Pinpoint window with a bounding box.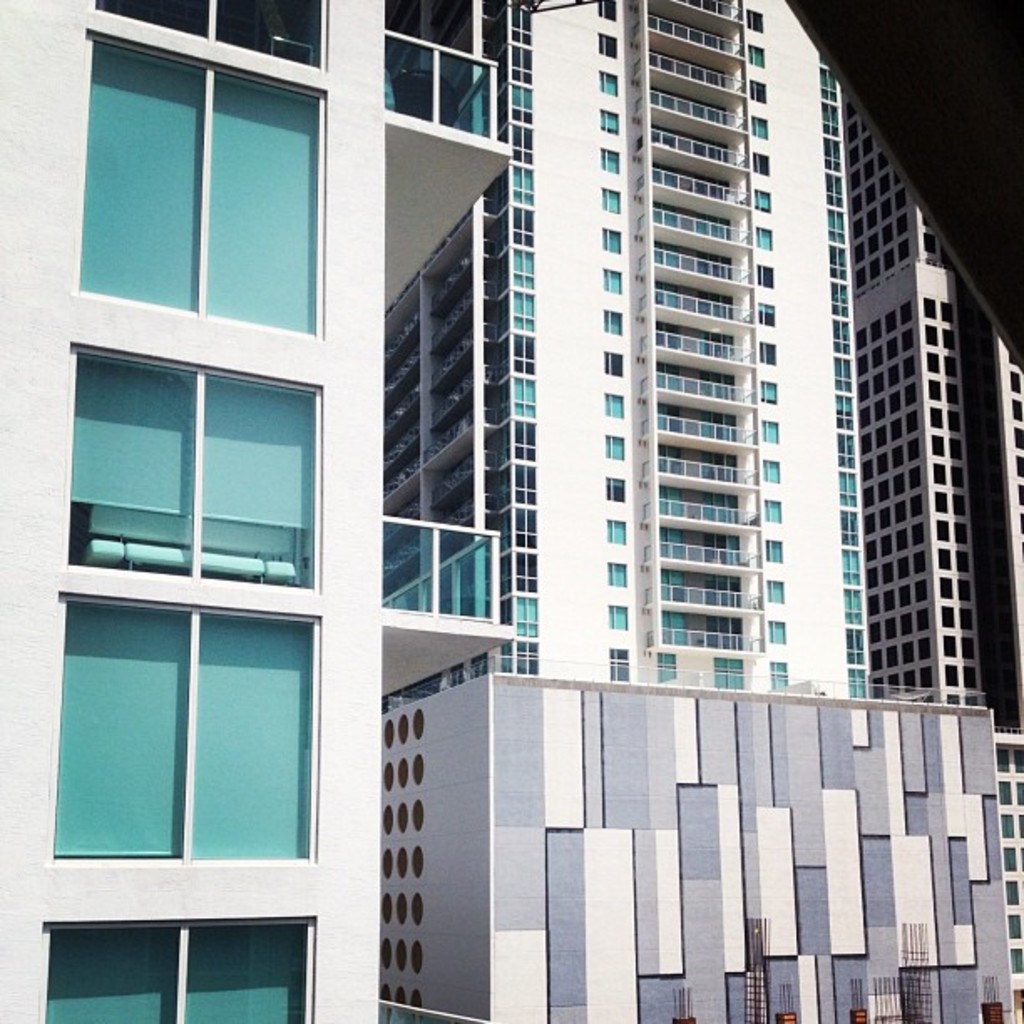
crop(607, 388, 626, 422).
